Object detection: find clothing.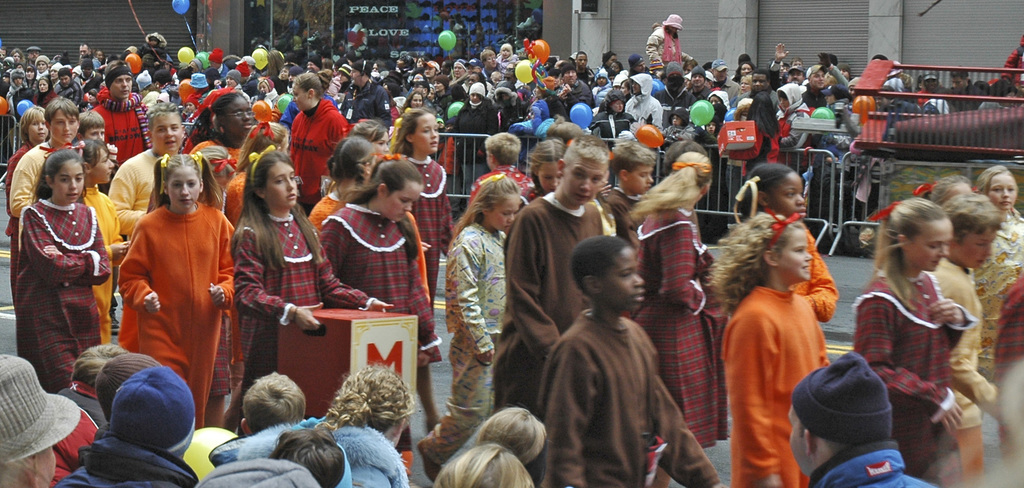
(10,192,108,395).
